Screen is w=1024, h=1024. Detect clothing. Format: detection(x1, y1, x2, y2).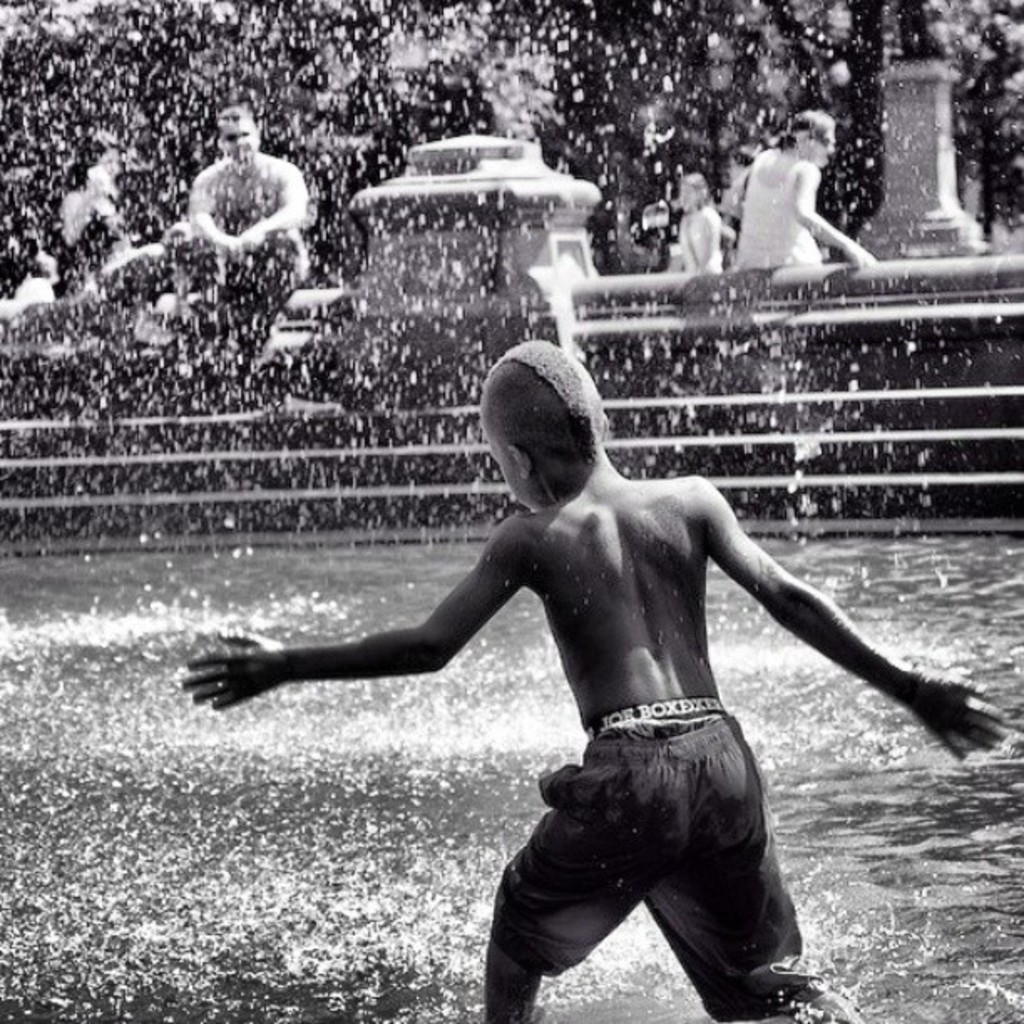
detection(740, 114, 870, 261).
